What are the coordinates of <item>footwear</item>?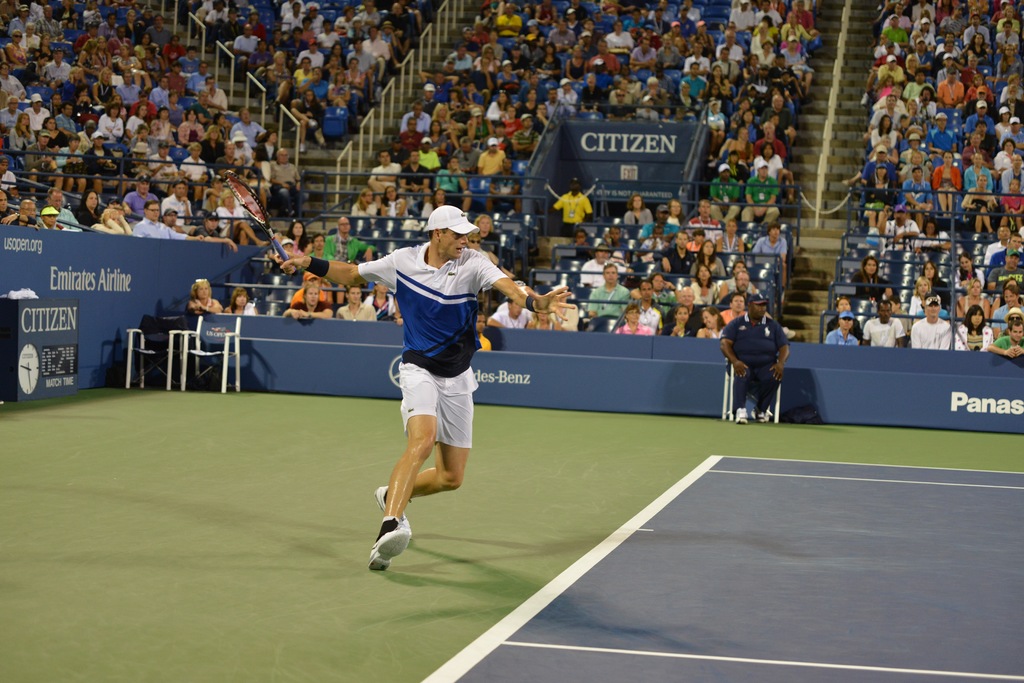
754, 406, 776, 422.
